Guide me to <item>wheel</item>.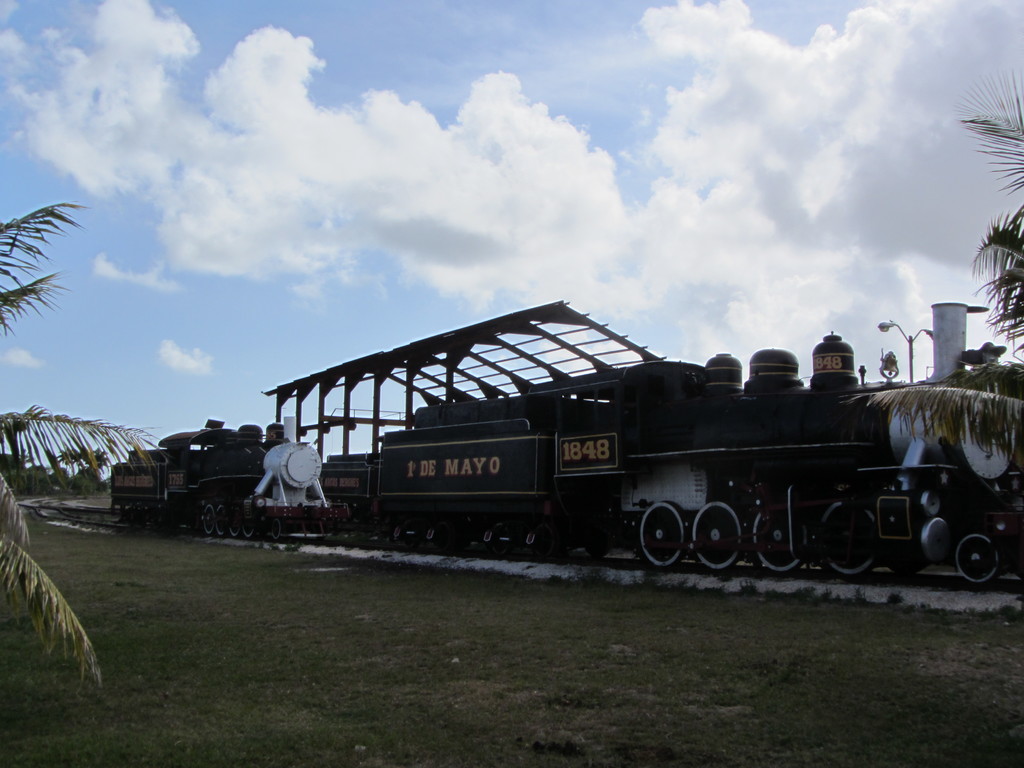
Guidance: box=[753, 502, 803, 573].
